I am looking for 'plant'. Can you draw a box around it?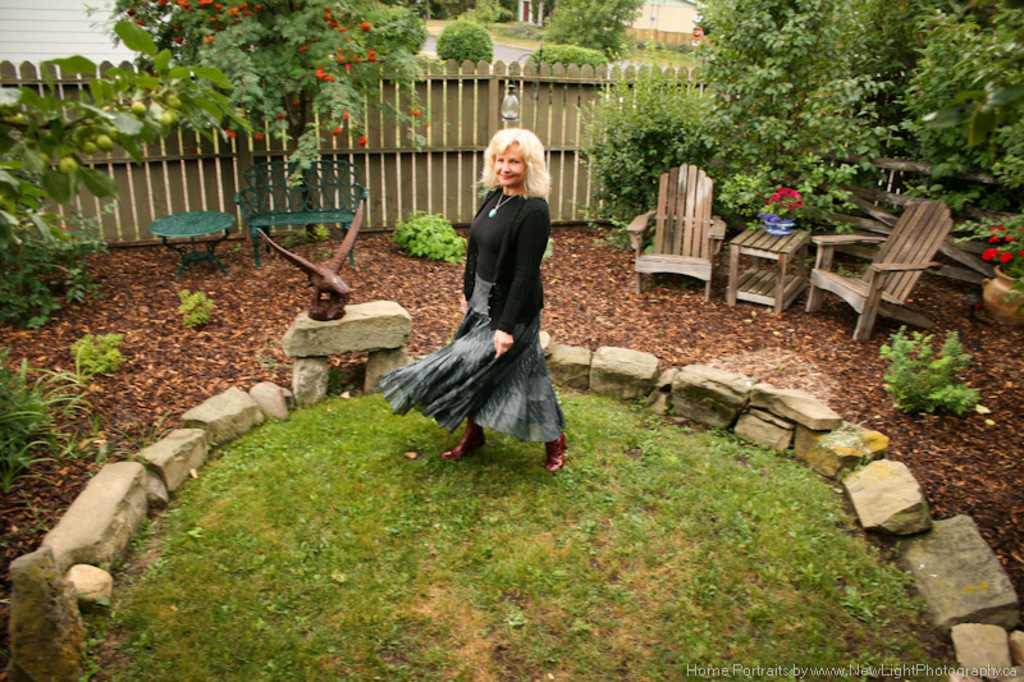
Sure, the bounding box is (276,233,302,248).
